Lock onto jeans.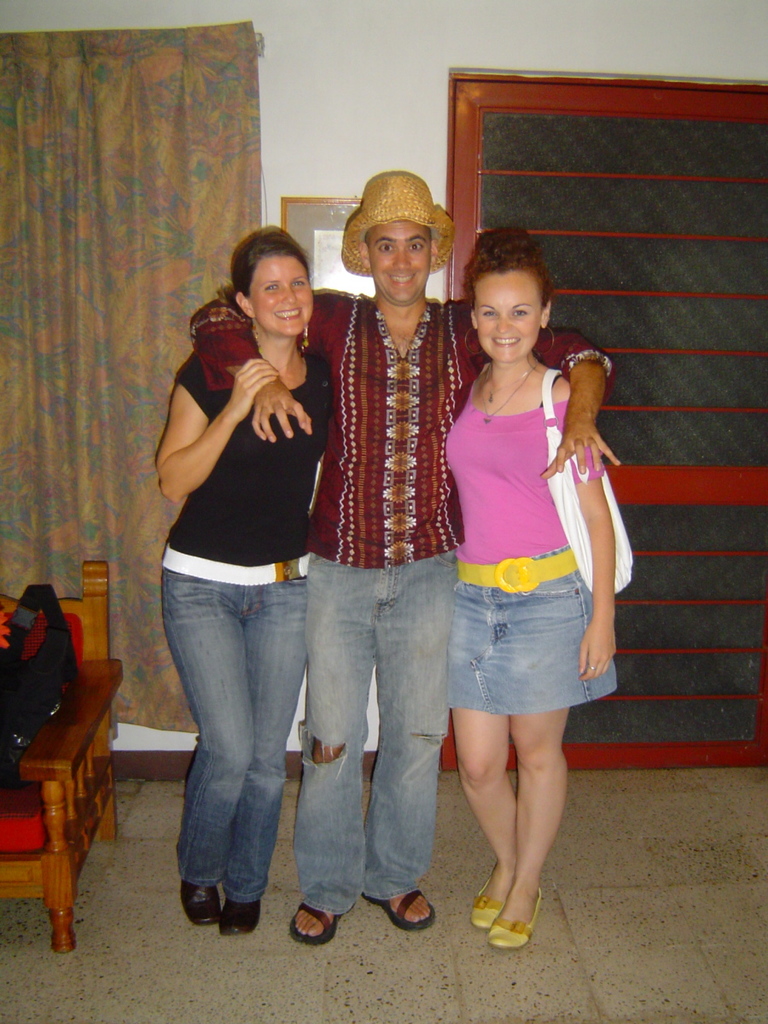
Locked: locate(163, 557, 314, 928).
